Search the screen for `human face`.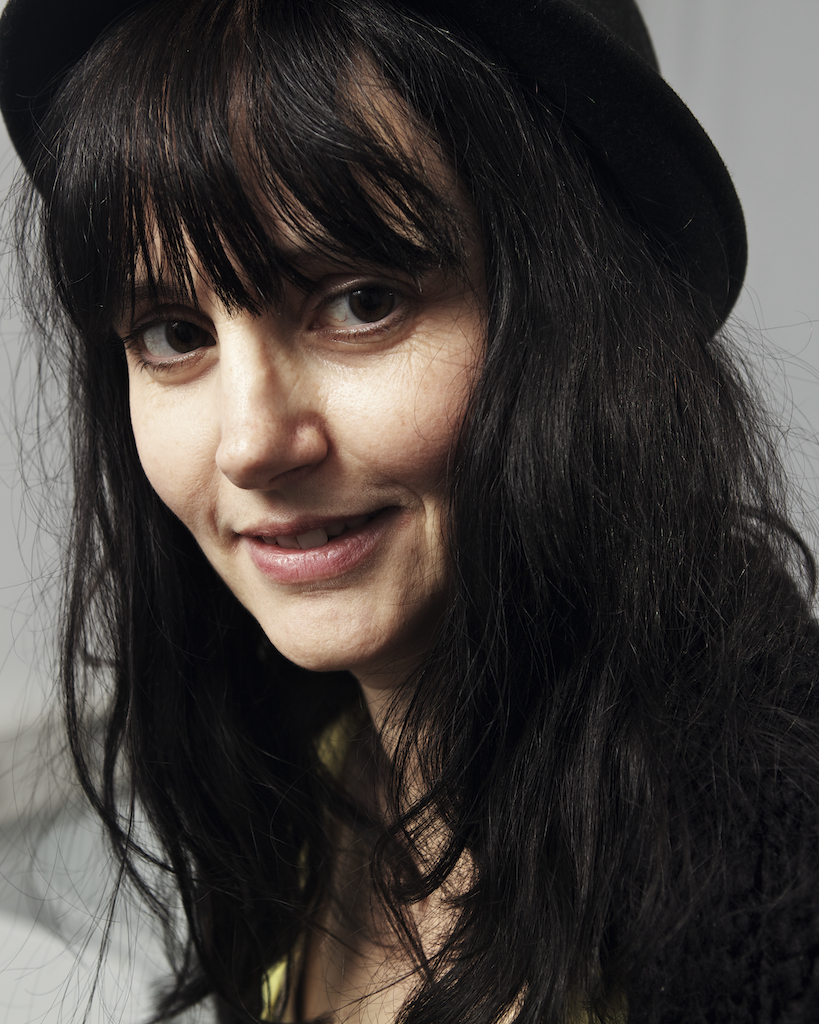
Found at <box>112,43,500,675</box>.
